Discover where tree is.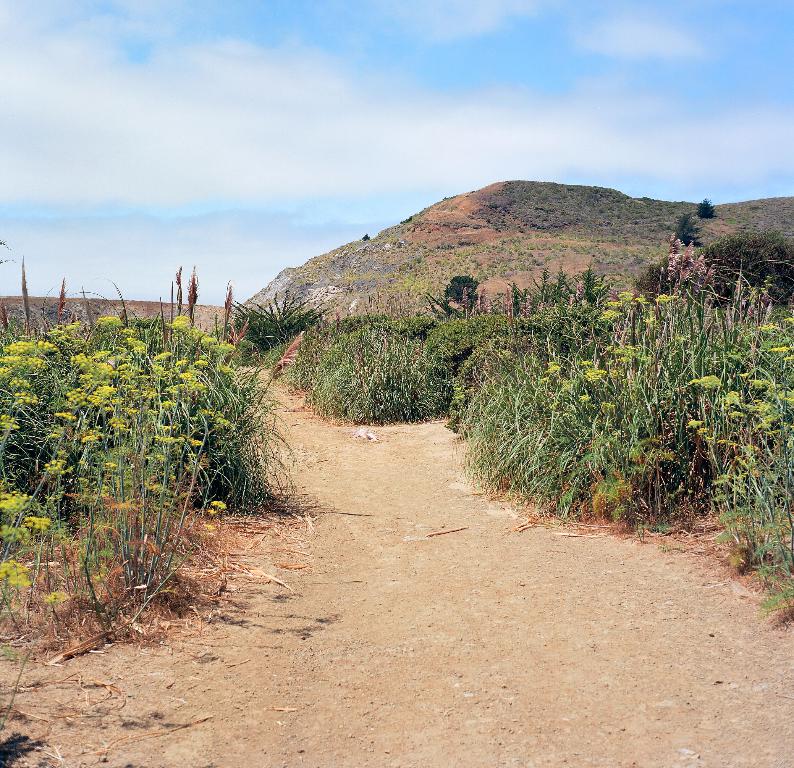
Discovered at <bbox>443, 269, 478, 307</bbox>.
